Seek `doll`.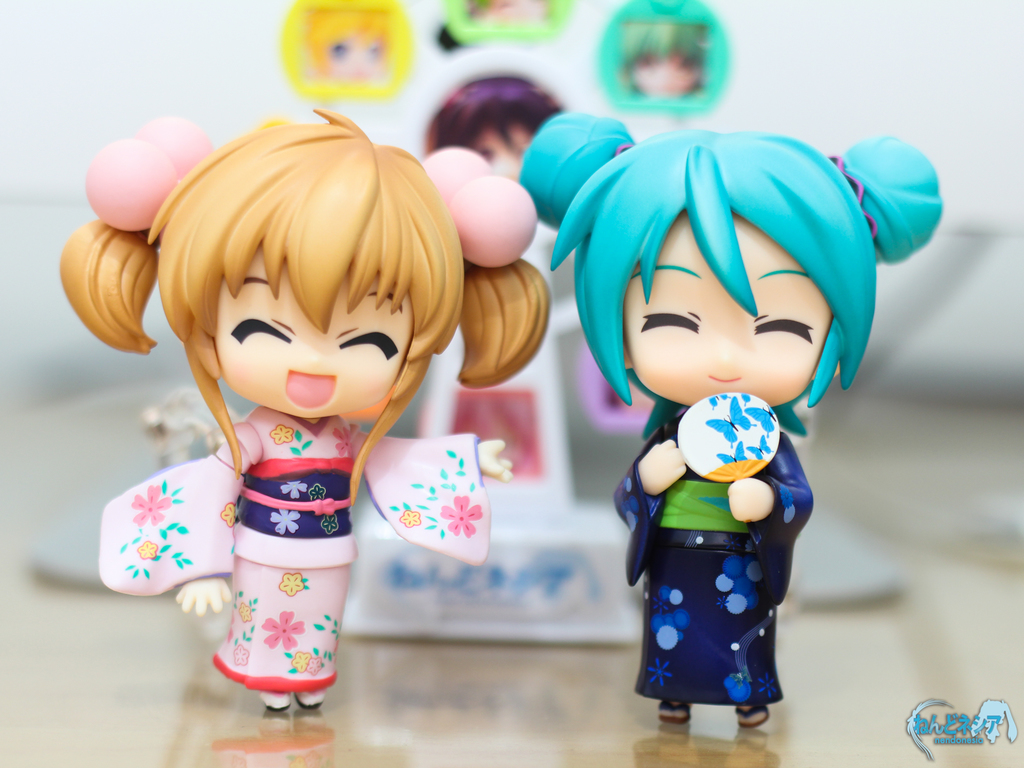
x1=442, y1=1, x2=562, y2=52.
